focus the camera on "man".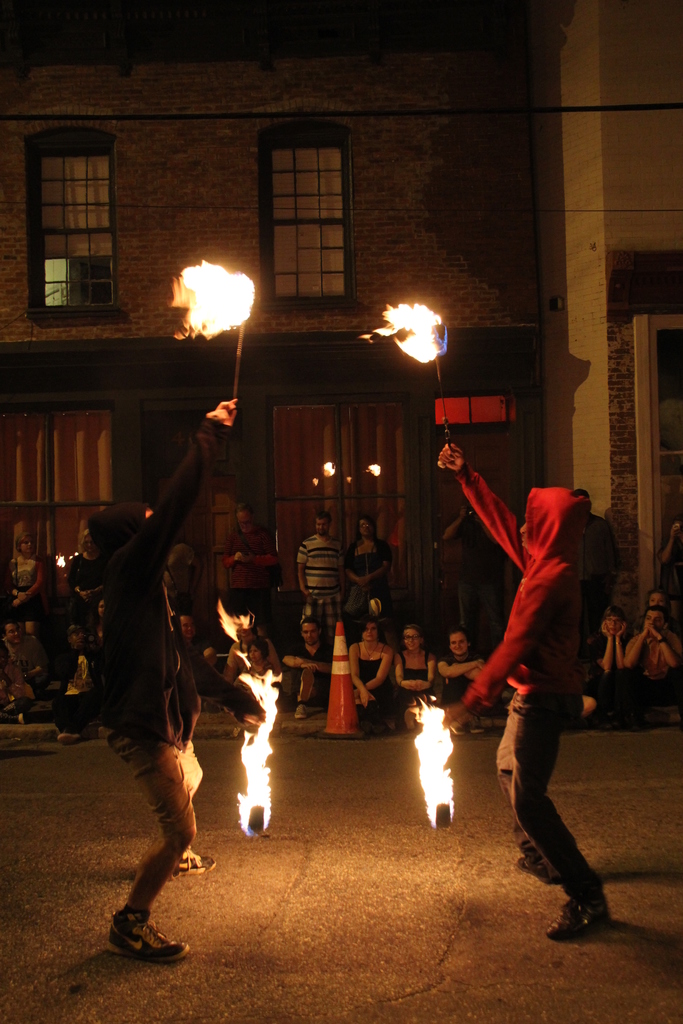
Focus region: x1=0 y1=610 x2=45 y2=703.
